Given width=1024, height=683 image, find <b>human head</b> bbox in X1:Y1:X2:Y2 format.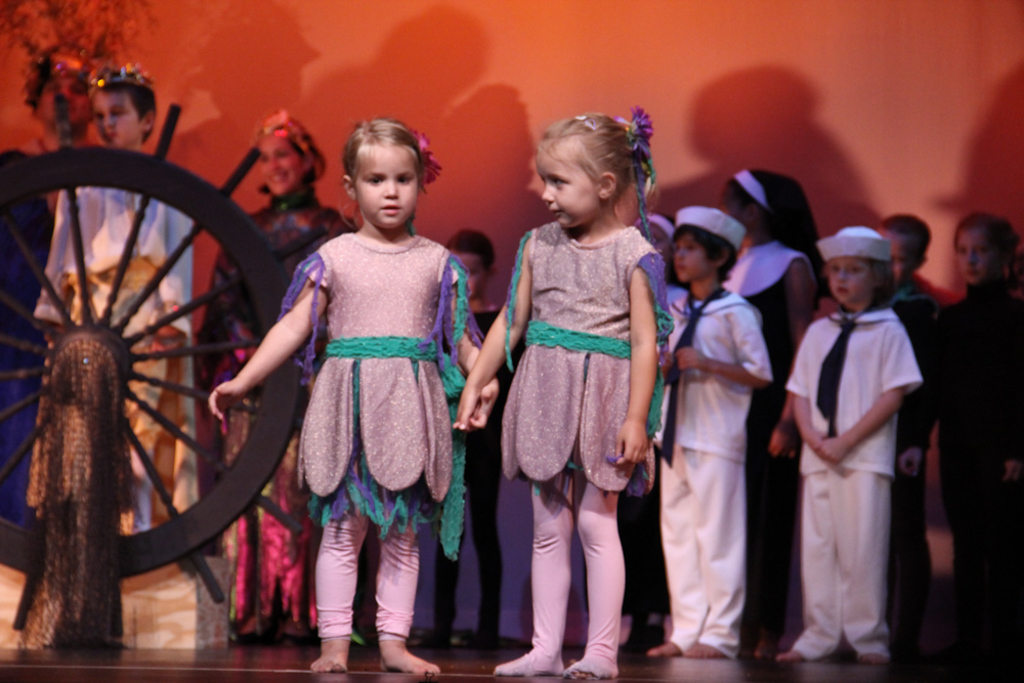
672:209:749:283.
